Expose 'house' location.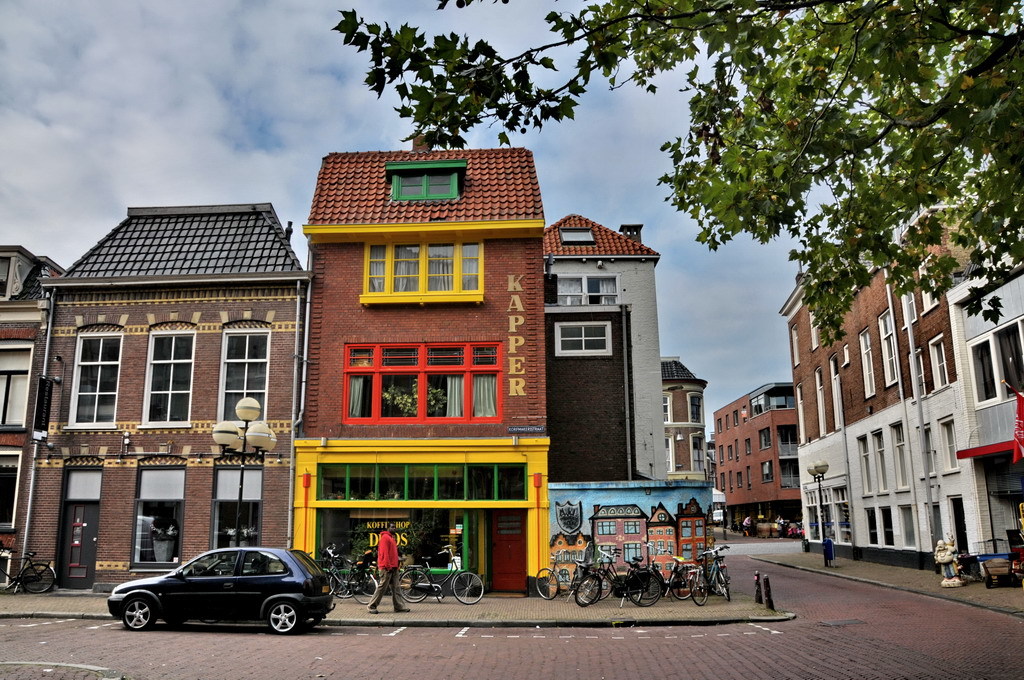
Exposed at bbox=[287, 118, 567, 541].
